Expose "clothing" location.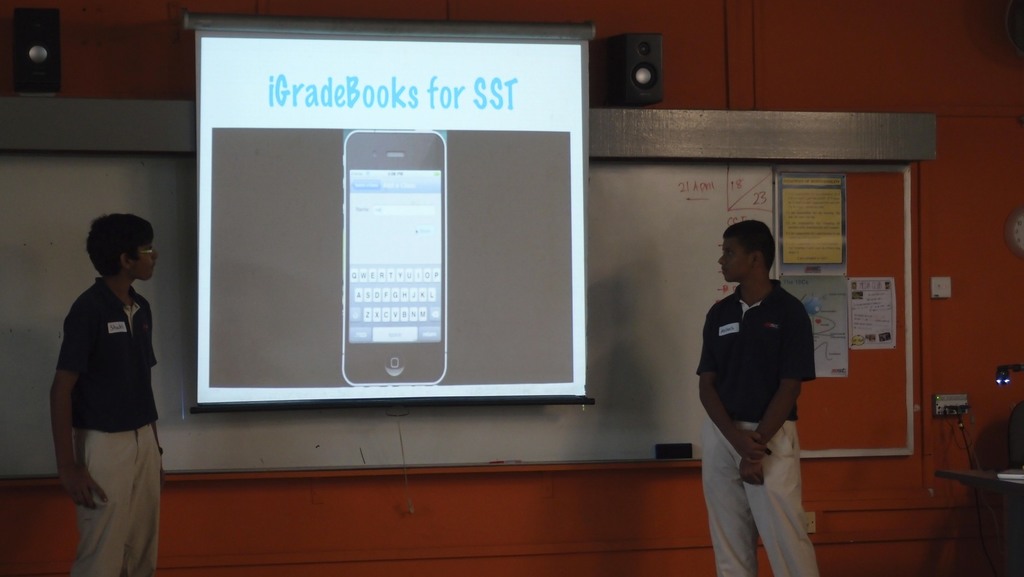
Exposed at l=54, t=229, r=165, b=539.
